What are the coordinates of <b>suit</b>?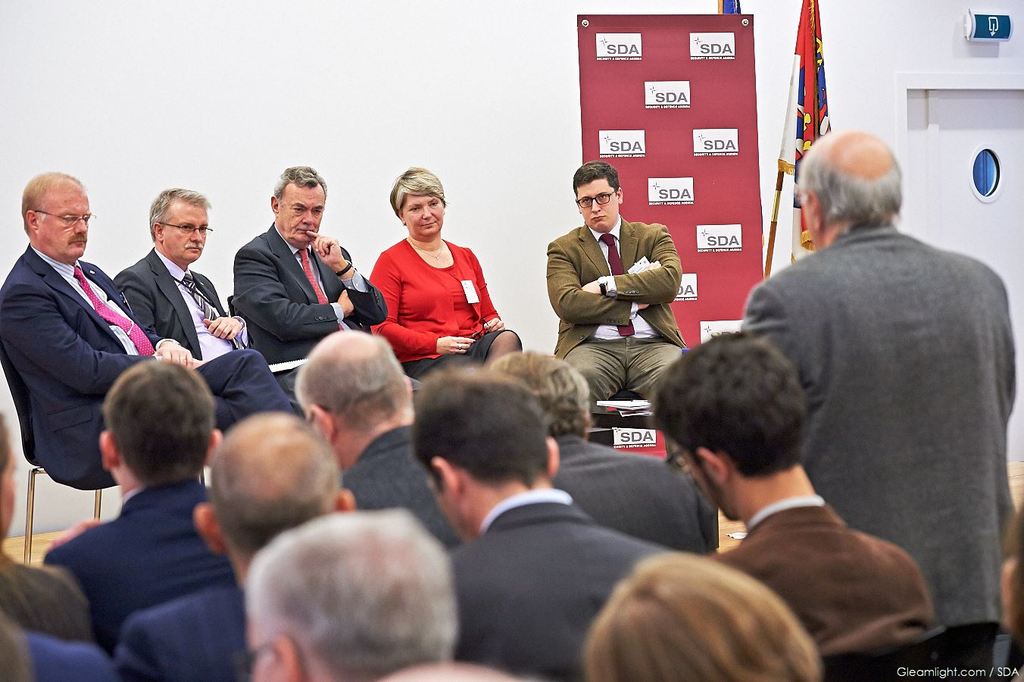
l=39, t=483, r=236, b=644.
